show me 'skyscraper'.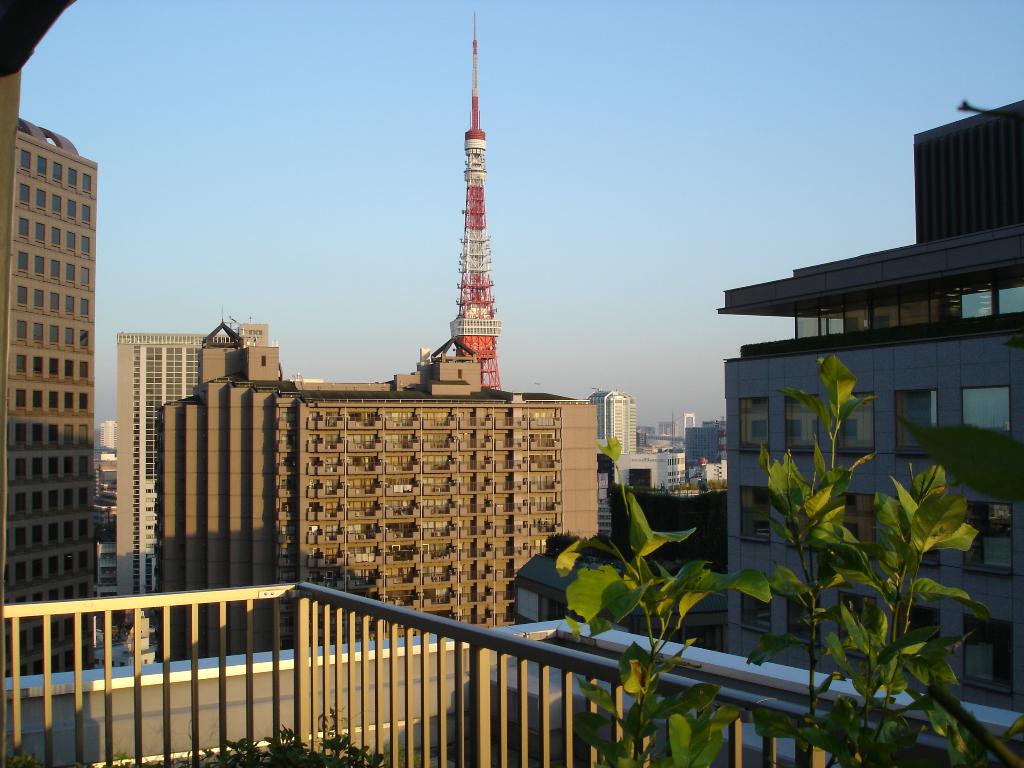
'skyscraper' is here: [left=7, top=104, right=116, bottom=627].
